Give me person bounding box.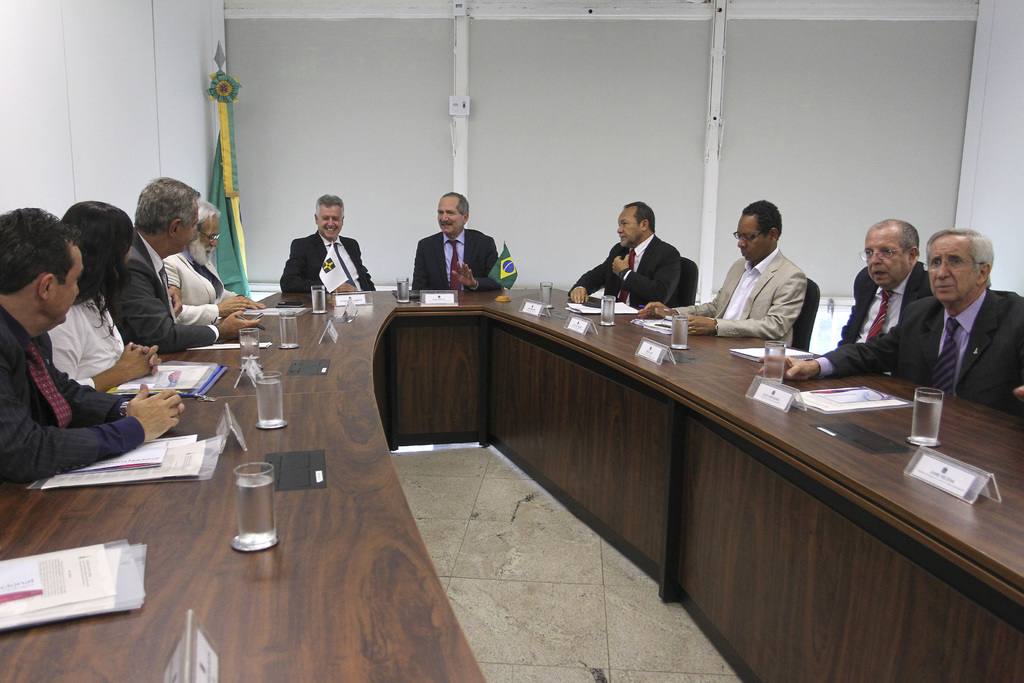
[left=283, top=197, right=376, bottom=299].
